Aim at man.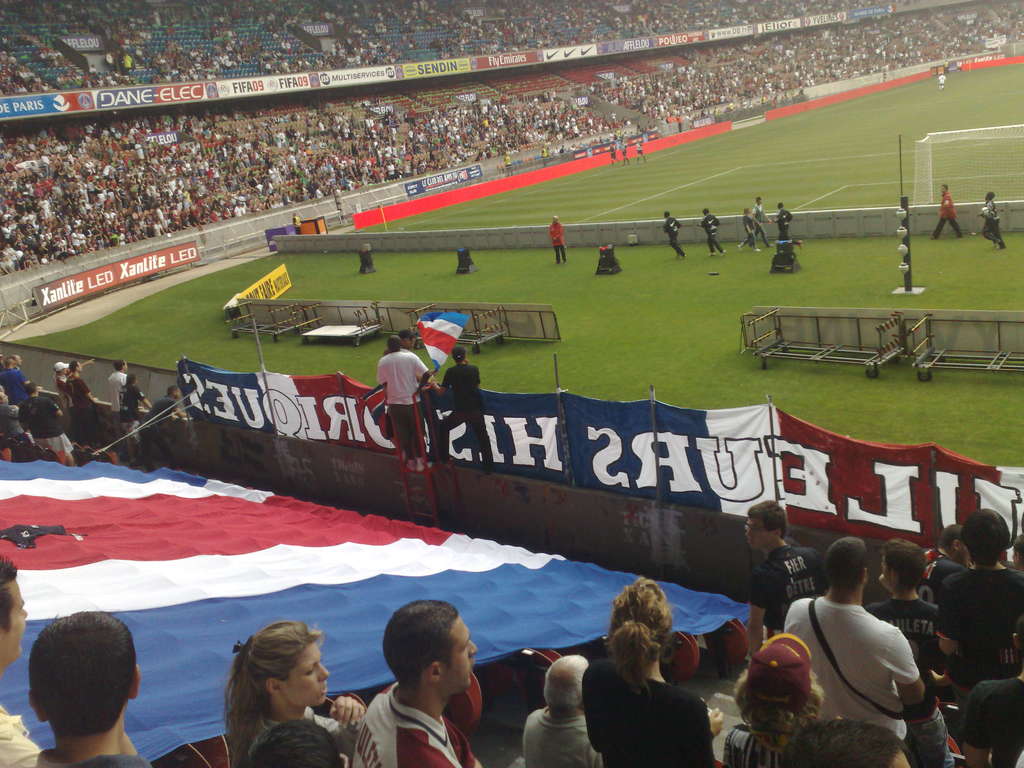
Aimed at bbox=[378, 333, 442, 472].
